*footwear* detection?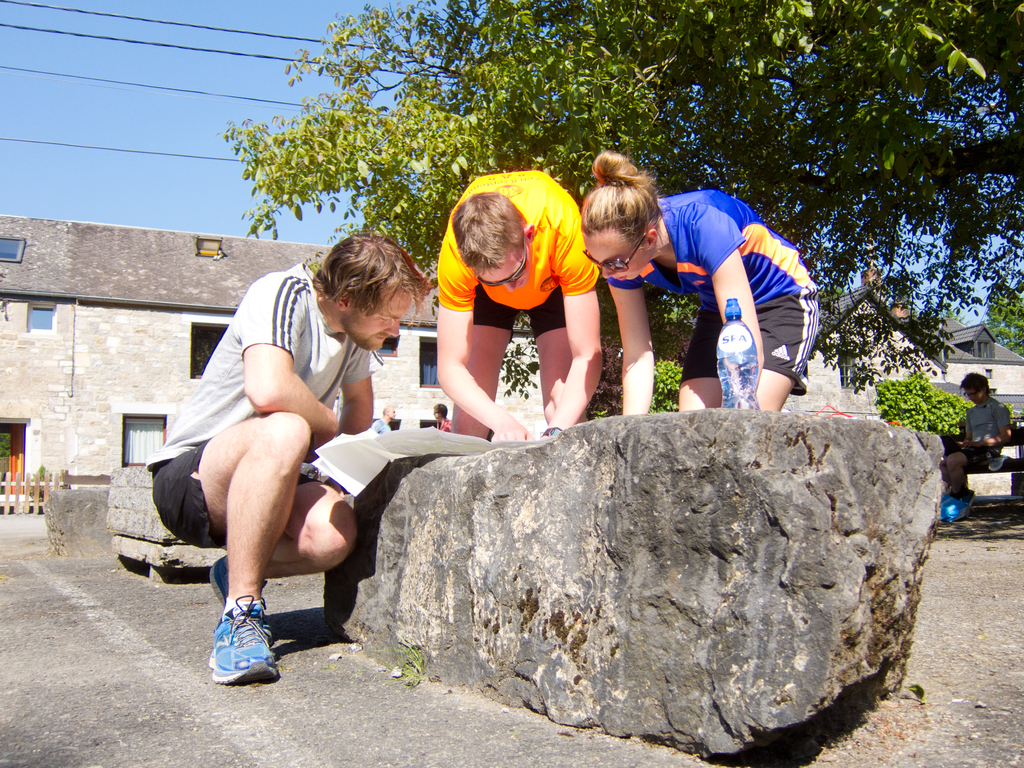
{"x1": 202, "y1": 607, "x2": 278, "y2": 691}
